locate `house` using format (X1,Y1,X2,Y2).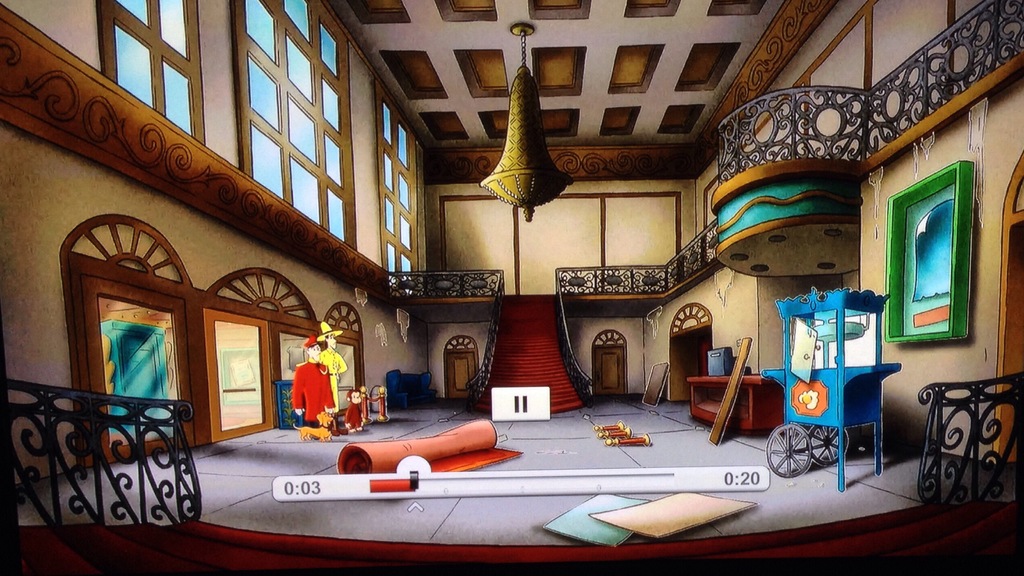
(0,0,1023,575).
